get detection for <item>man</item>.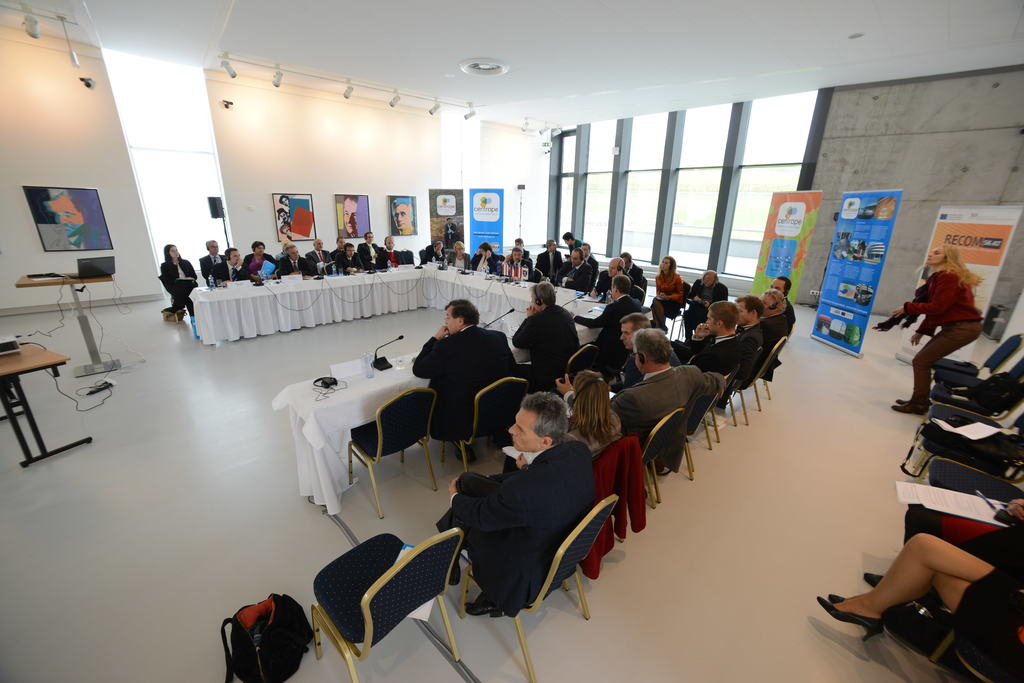
Detection: {"x1": 504, "y1": 239, "x2": 532, "y2": 281}.
